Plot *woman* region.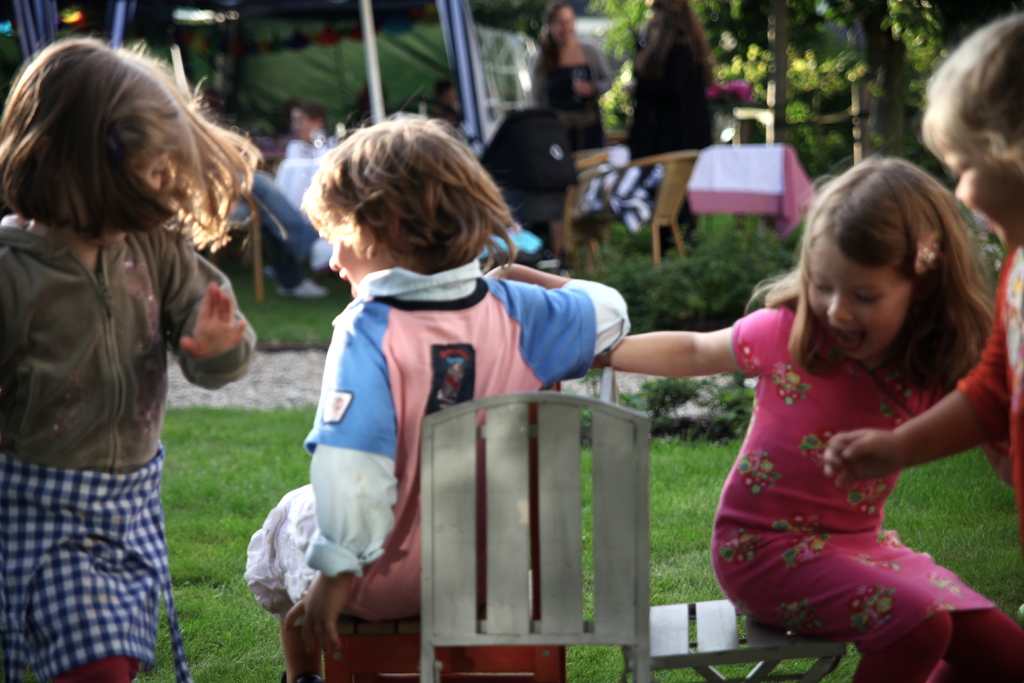
Plotted at (left=263, top=94, right=334, bottom=165).
